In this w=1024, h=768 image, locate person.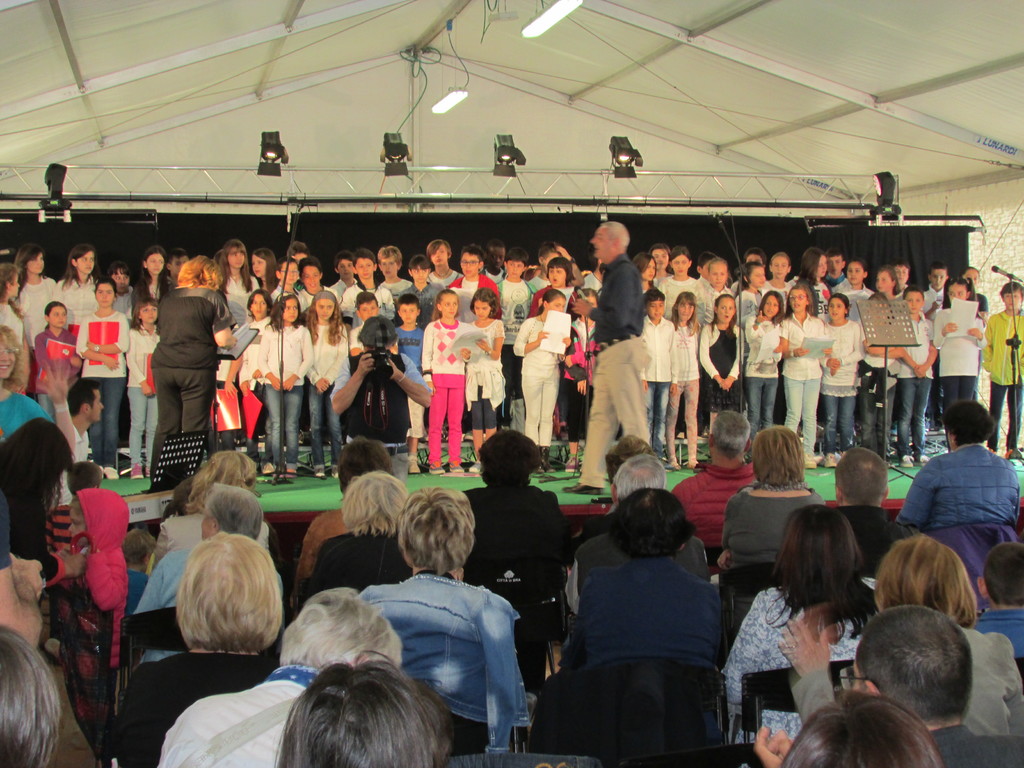
Bounding box: detection(303, 471, 422, 606).
